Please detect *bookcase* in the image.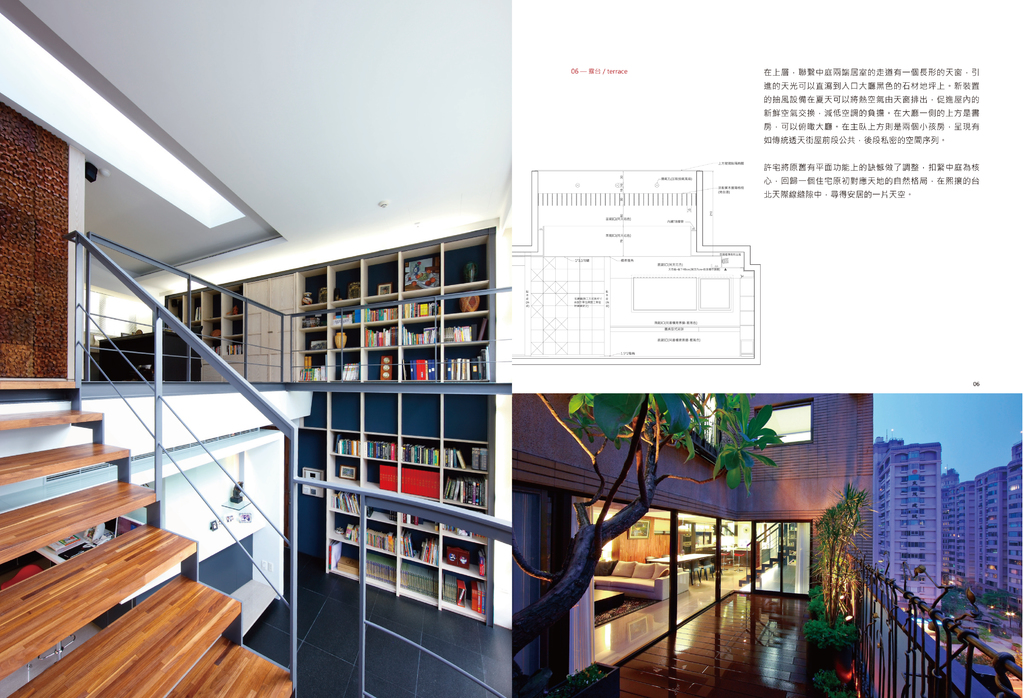
(298, 232, 493, 378).
